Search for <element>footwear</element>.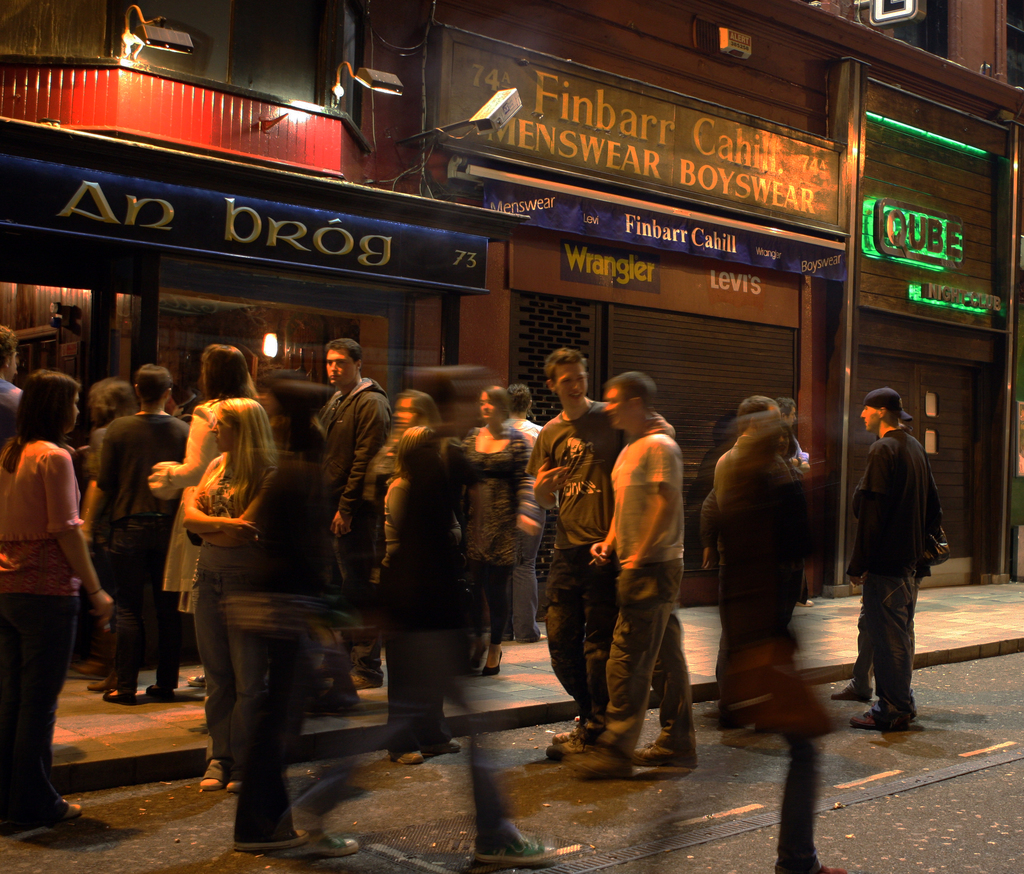
Found at left=285, top=826, right=362, bottom=858.
